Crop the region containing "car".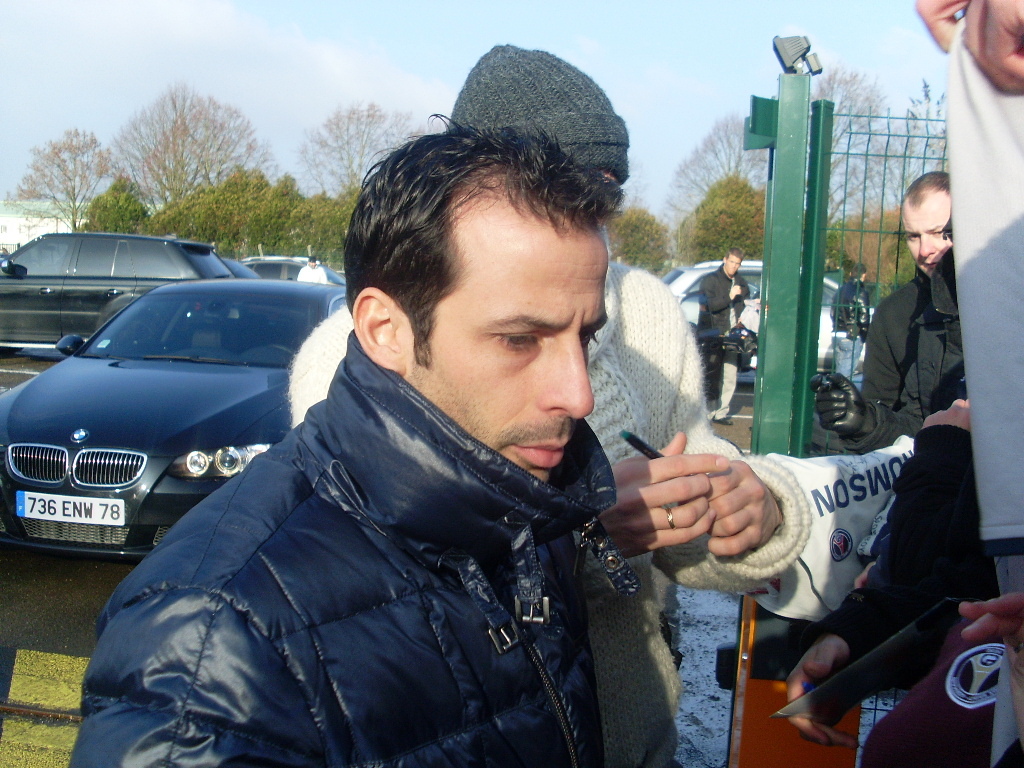
Crop region: (left=0, top=257, right=320, bottom=572).
